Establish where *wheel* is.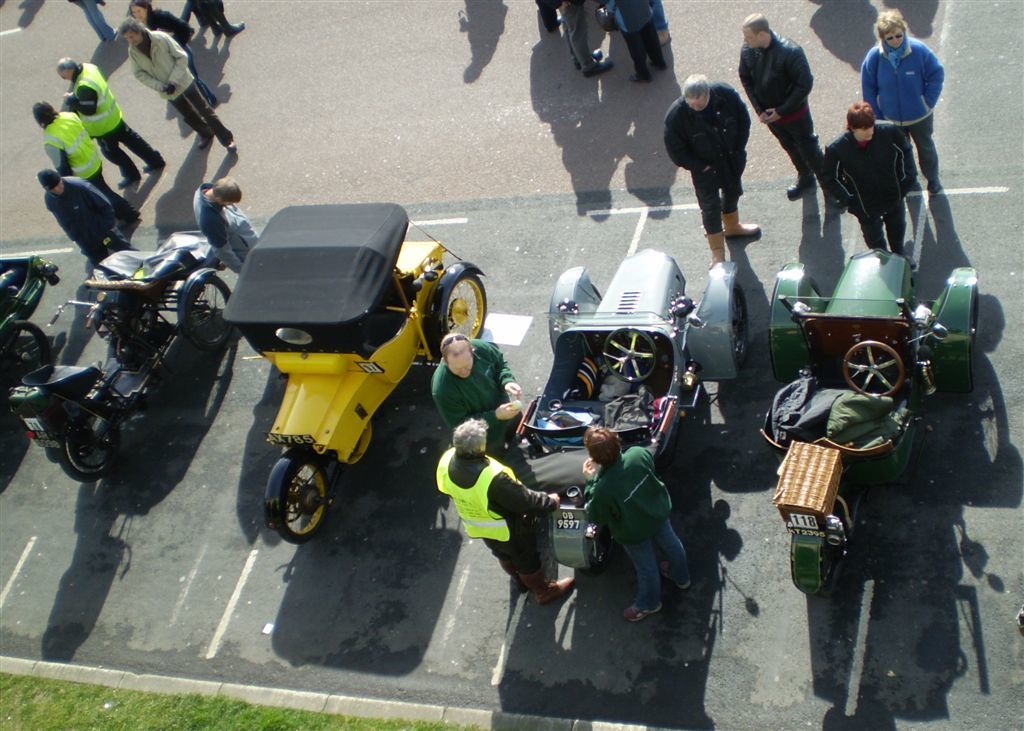
Established at left=0, top=319, right=56, bottom=395.
